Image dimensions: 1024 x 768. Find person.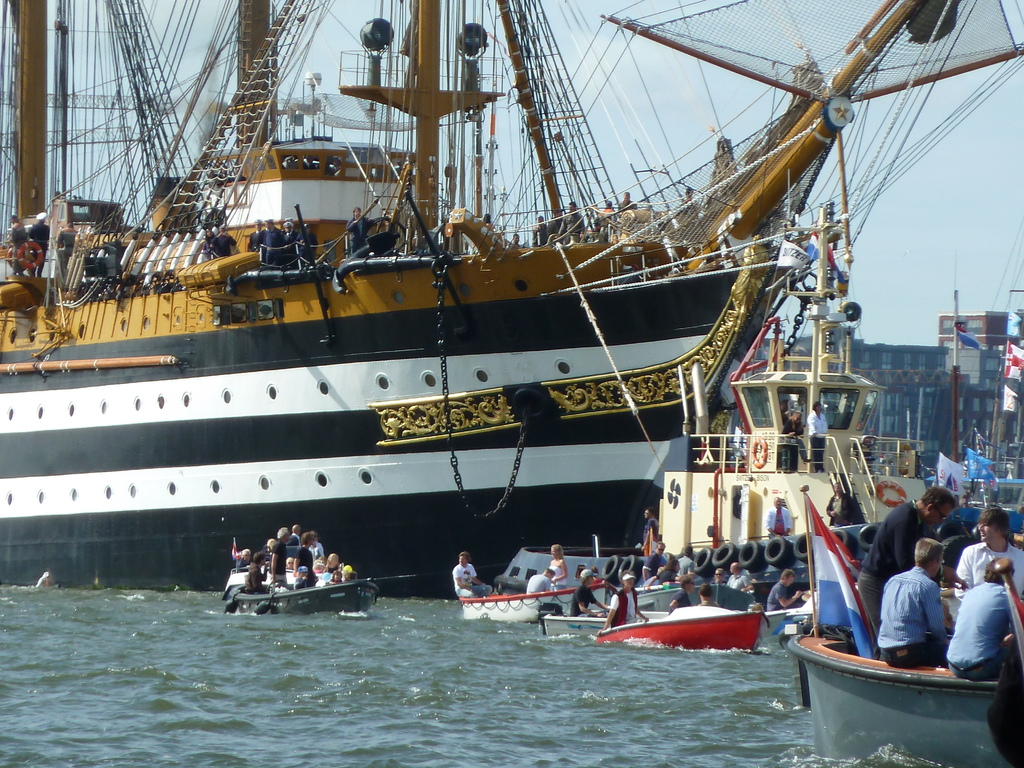
<region>548, 544, 566, 590</region>.
